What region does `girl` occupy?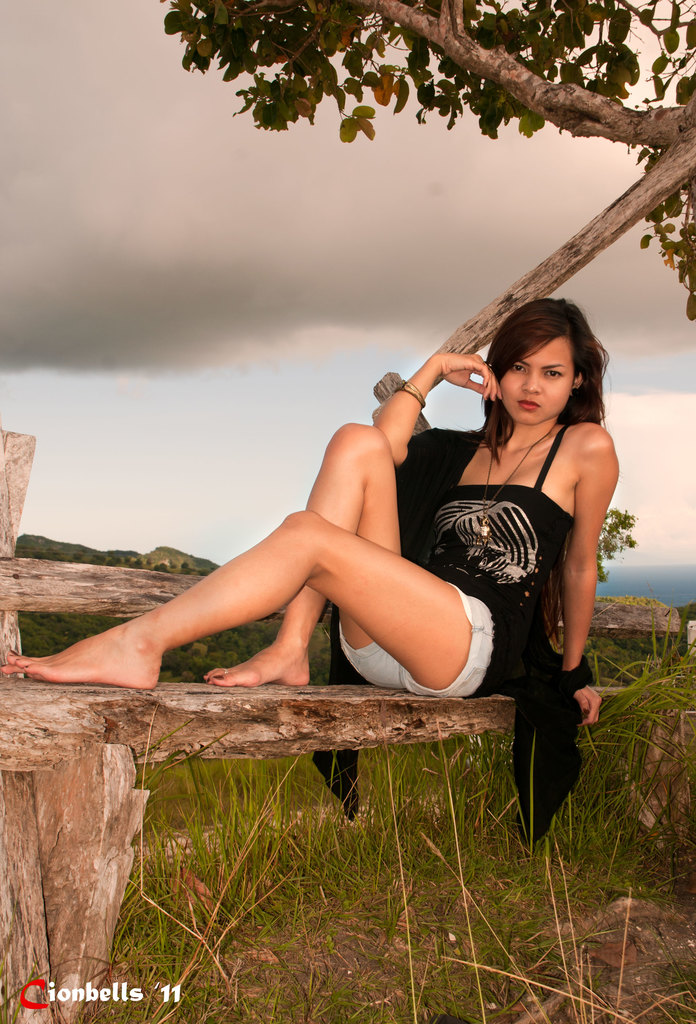
<bbox>0, 300, 622, 847</bbox>.
